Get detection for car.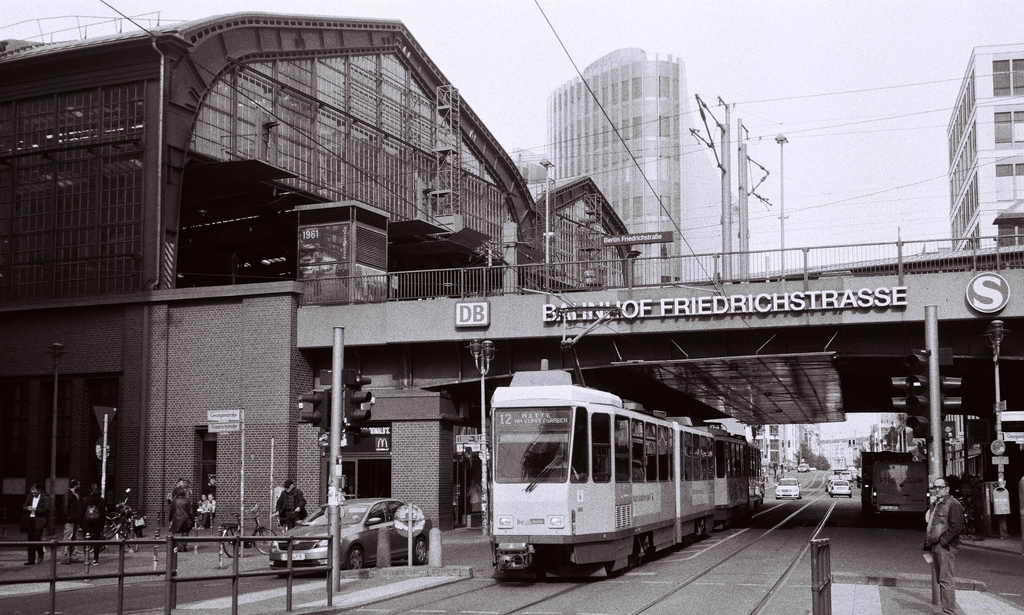
Detection: box(268, 490, 431, 565).
